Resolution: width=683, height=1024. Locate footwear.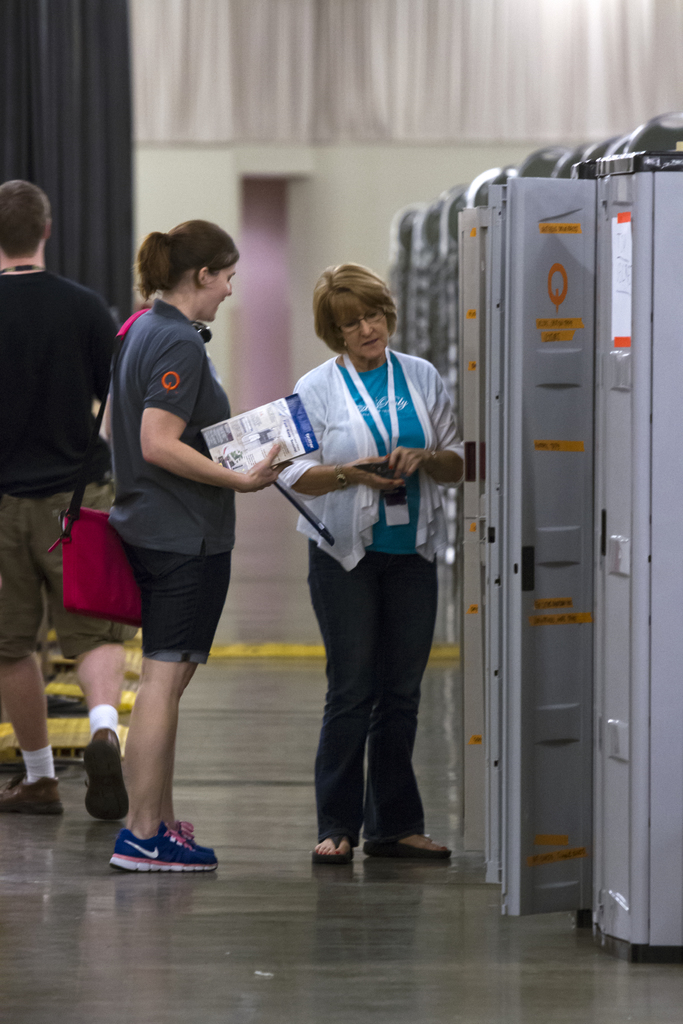
left=367, top=835, right=456, bottom=860.
